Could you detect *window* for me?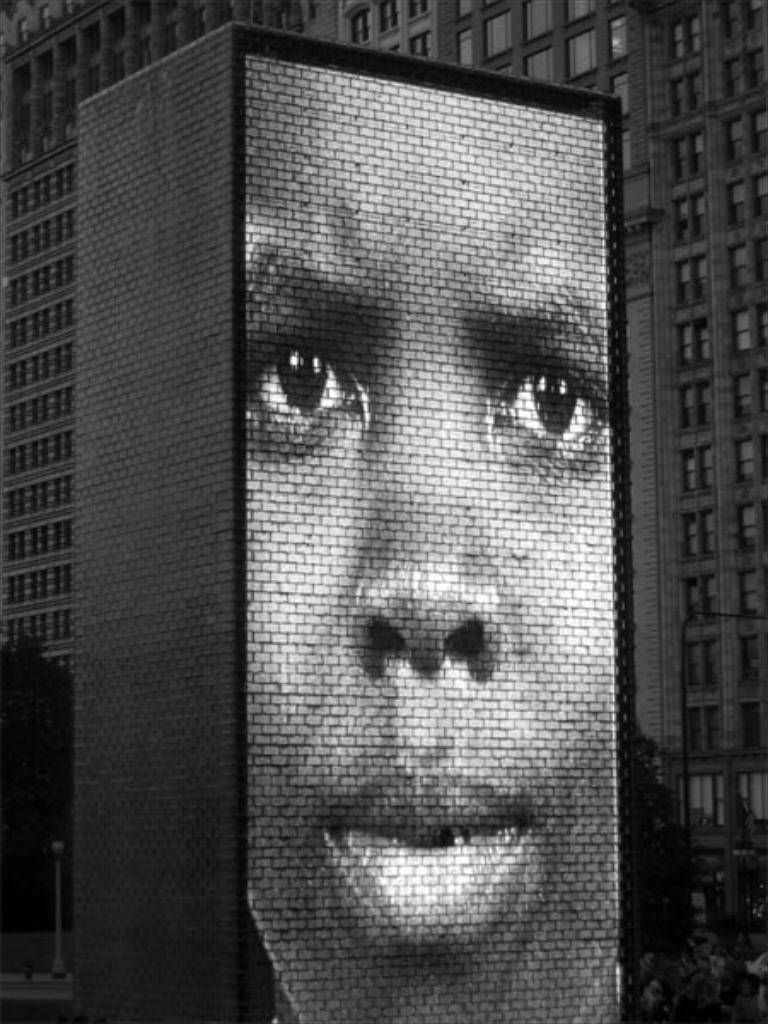
Detection result: [739, 631, 766, 698].
